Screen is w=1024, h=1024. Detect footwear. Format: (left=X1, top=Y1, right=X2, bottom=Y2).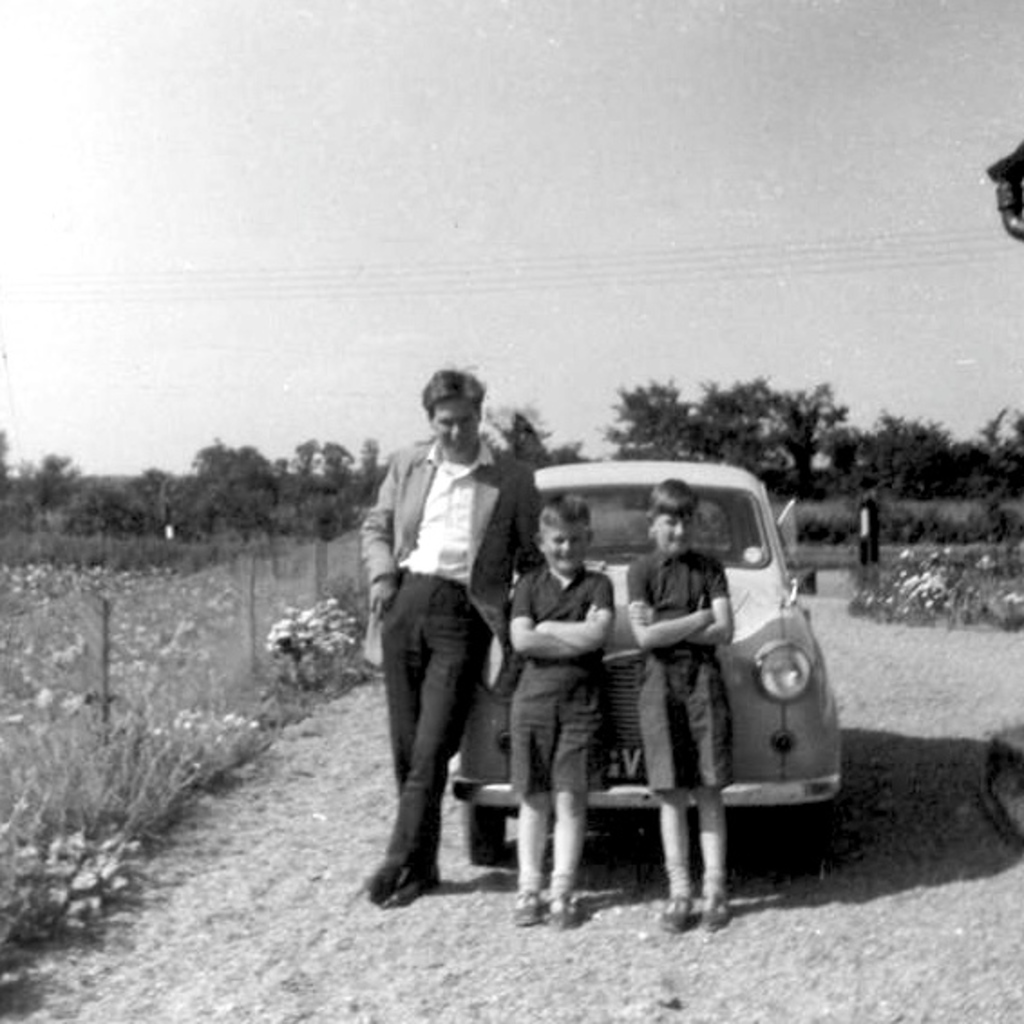
(left=362, top=847, right=407, bottom=906).
